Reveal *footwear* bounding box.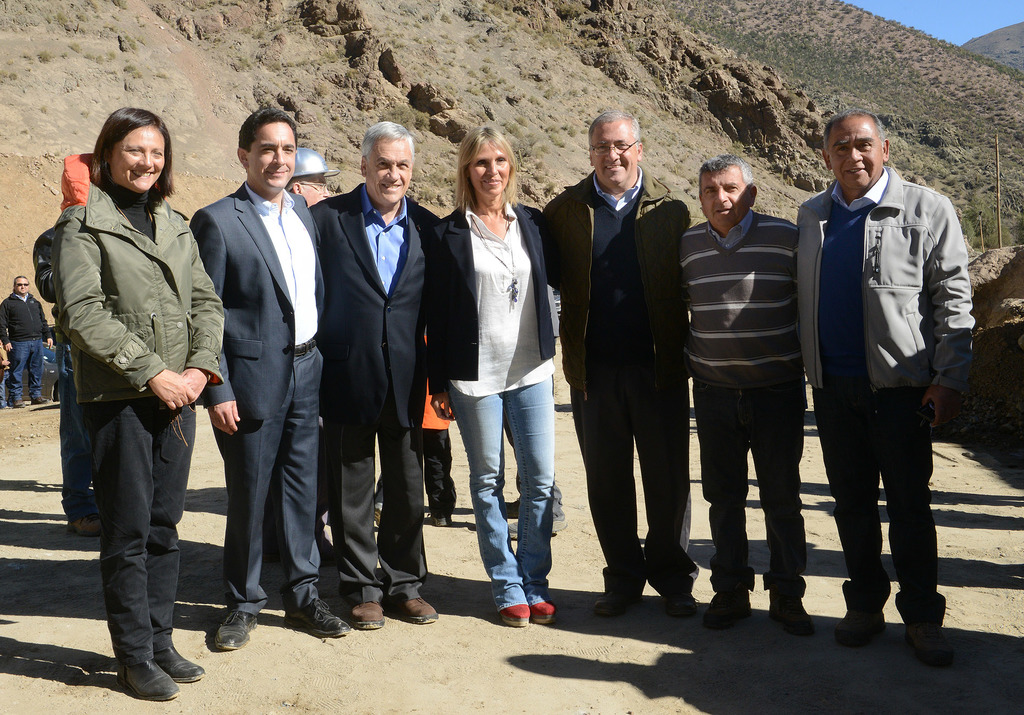
Revealed: bbox=[768, 596, 817, 636].
